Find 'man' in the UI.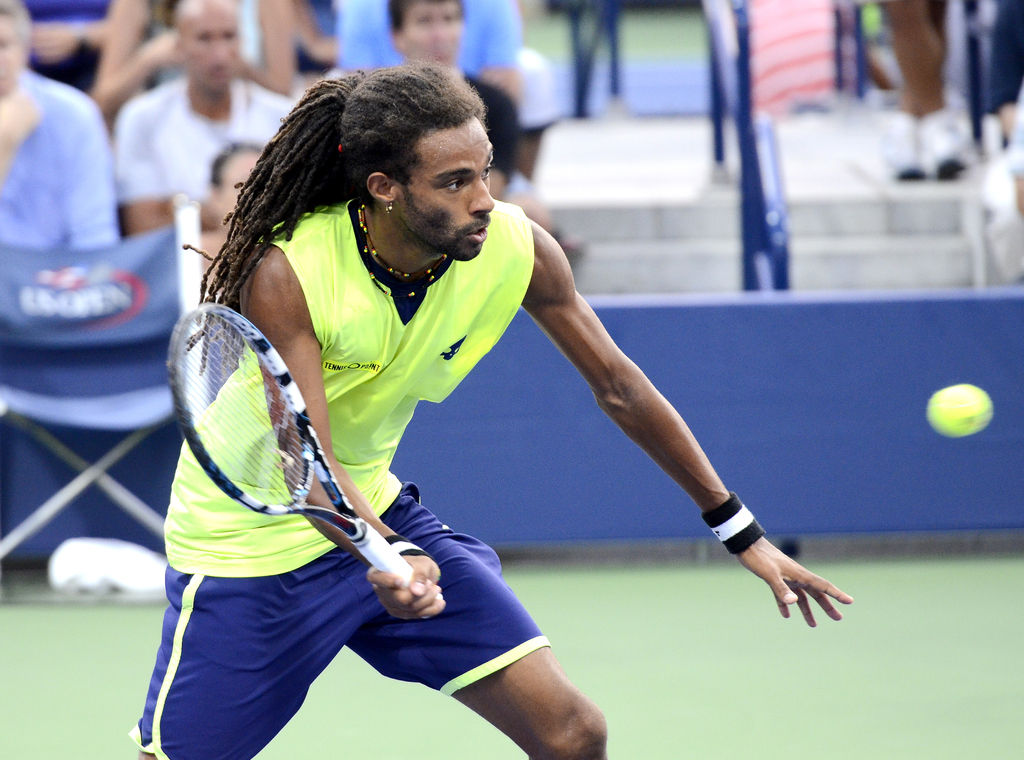
UI element at (387, 0, 559, 264).
